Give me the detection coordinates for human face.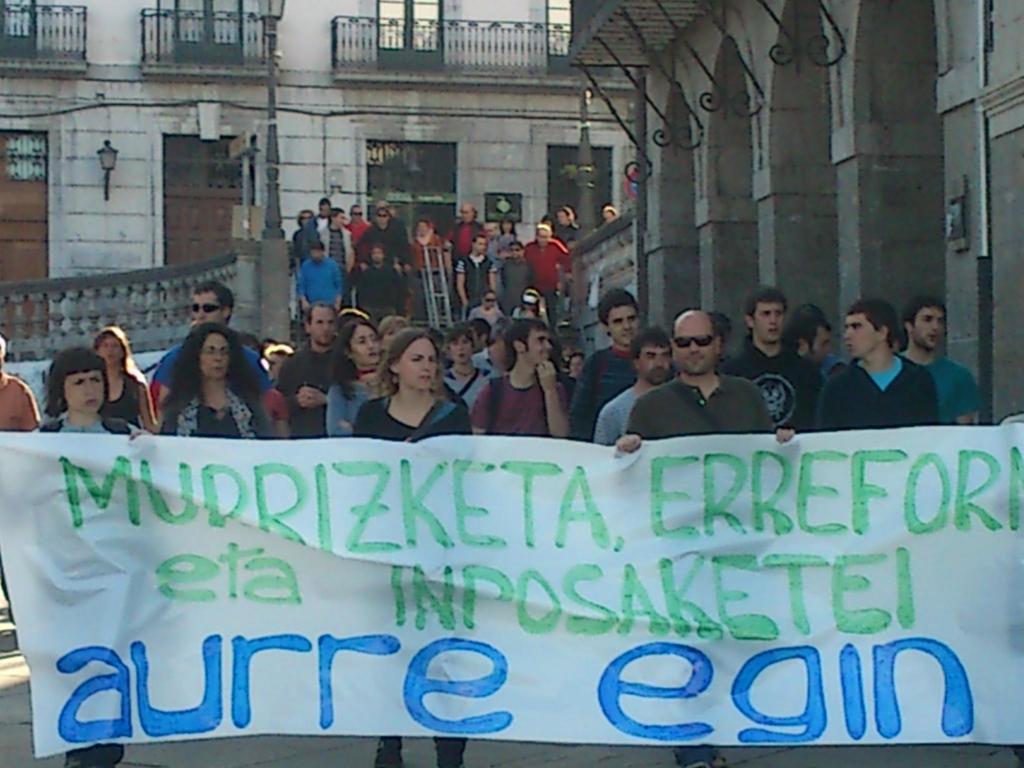
locate(495, 219, 515, 232).
